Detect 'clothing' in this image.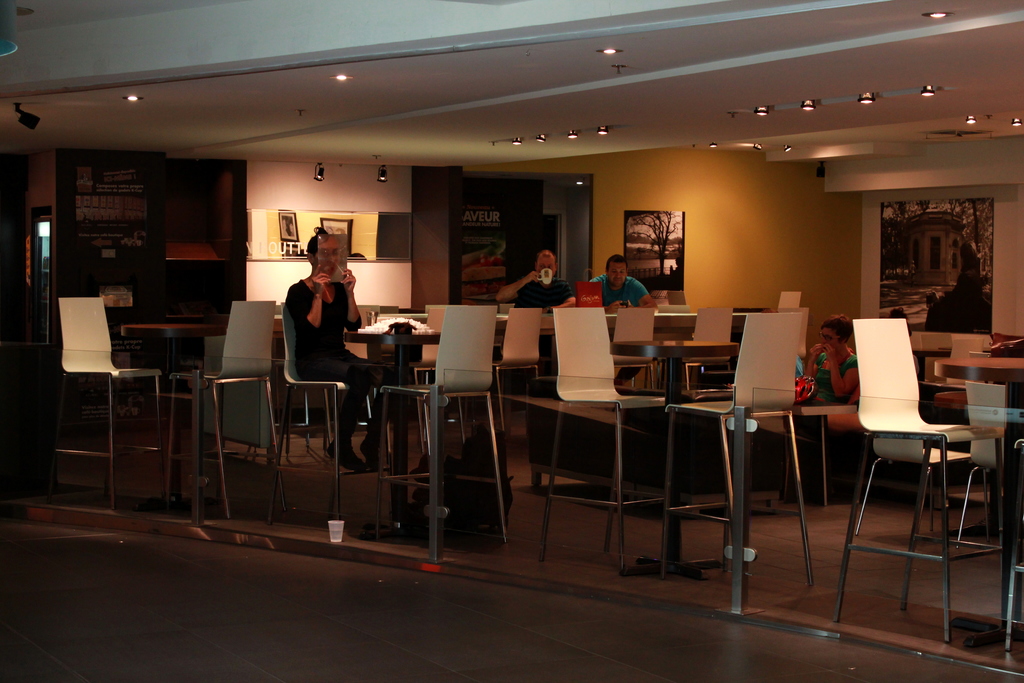
Detection: left=497, top=261, right=584, bottom=311.
